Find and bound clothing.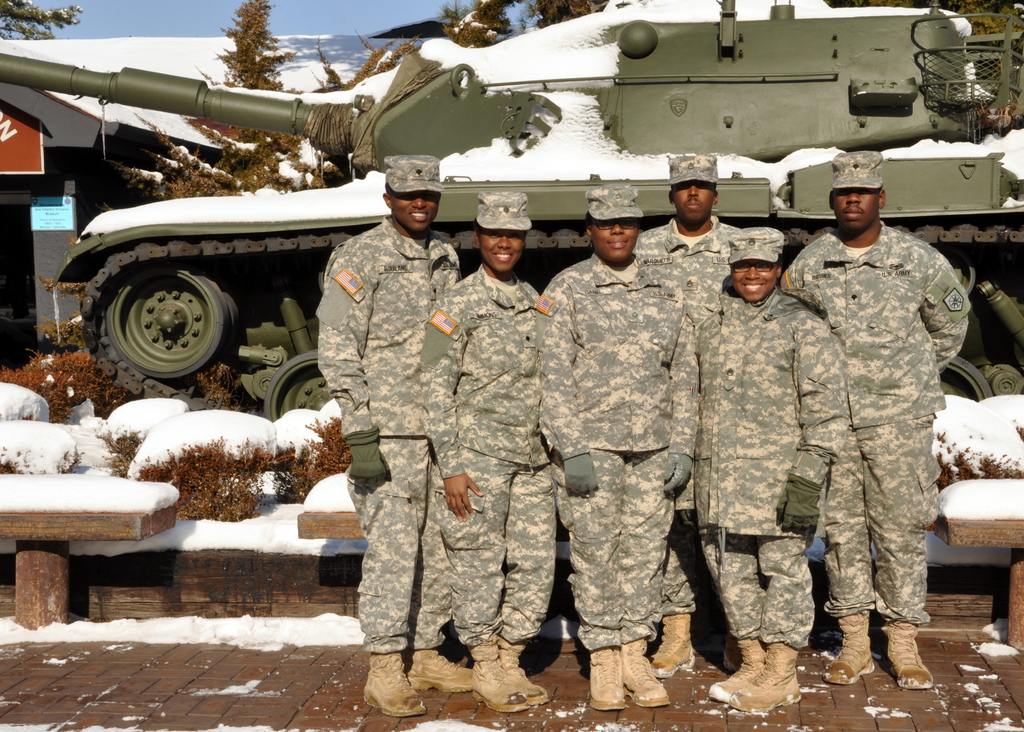
Bound: box(637, 219, 735, 613).
